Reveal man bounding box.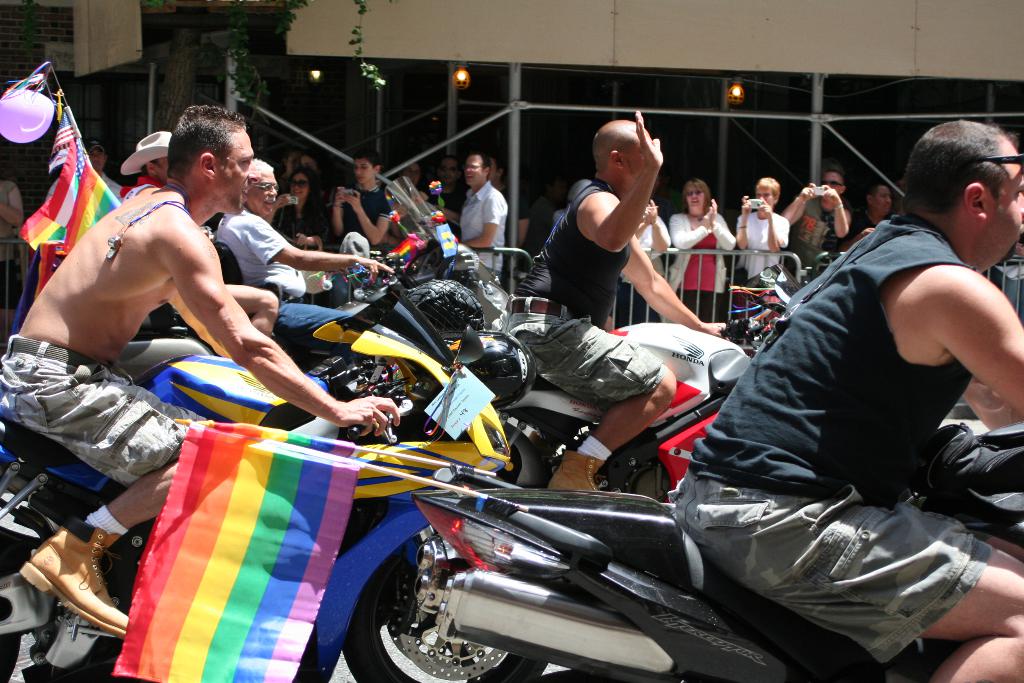
Revealed: bbox=[0, 102, 409, 641].
